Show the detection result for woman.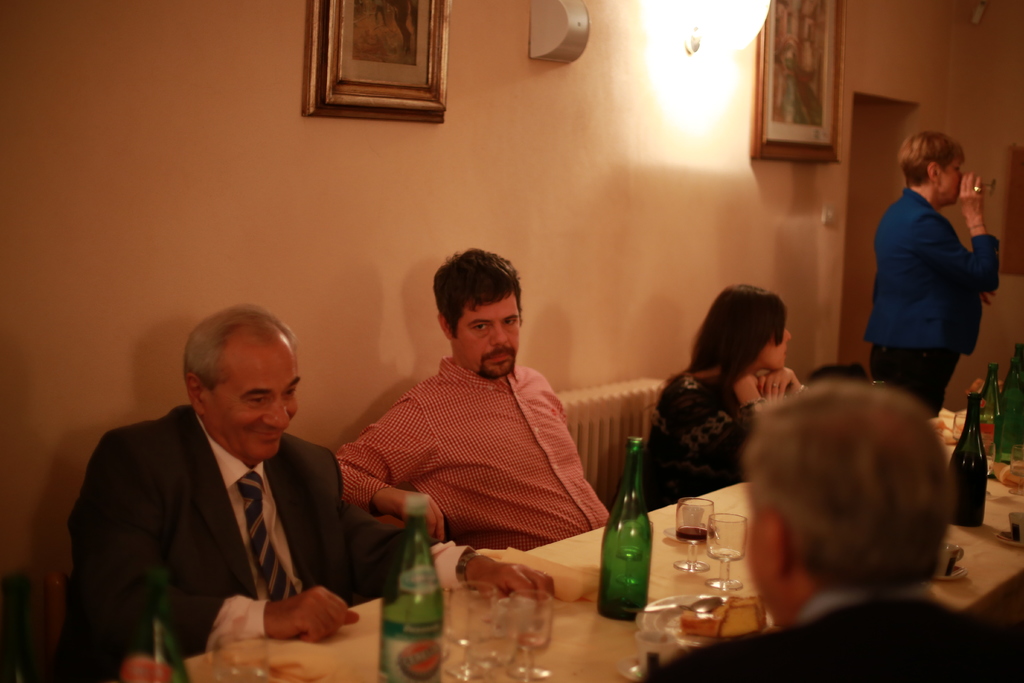
<bbox>861, 131, 998, 416</bbox>.
